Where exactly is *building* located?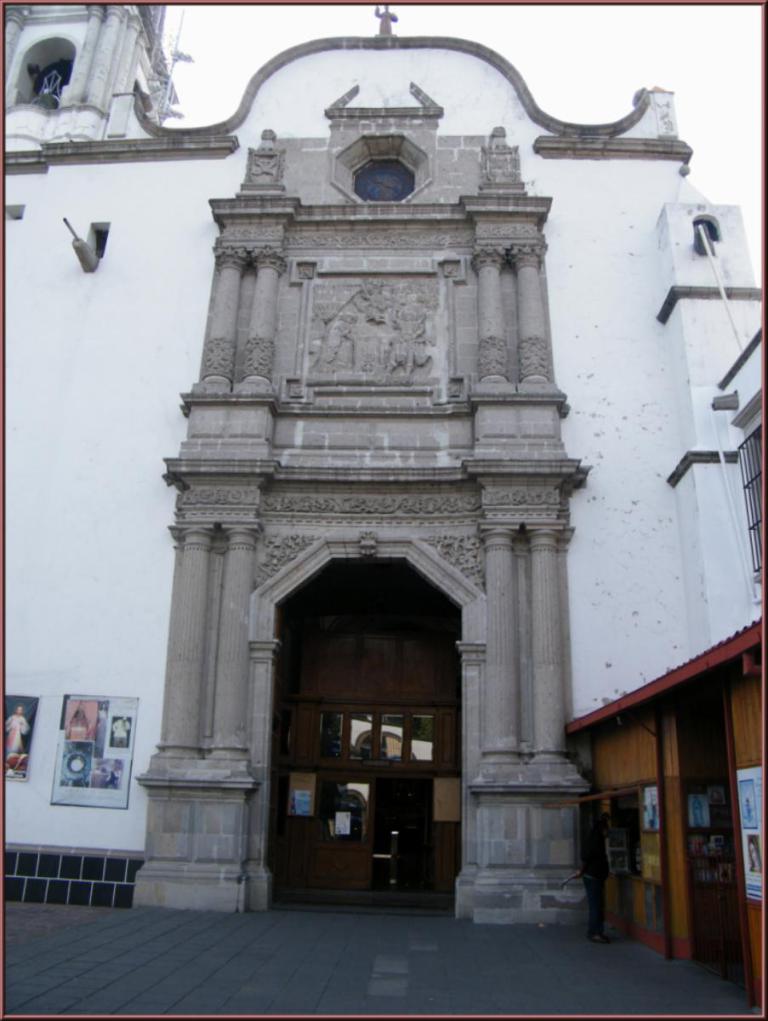
Its bounding box is bbox=[0, 0, 767, 1020].
